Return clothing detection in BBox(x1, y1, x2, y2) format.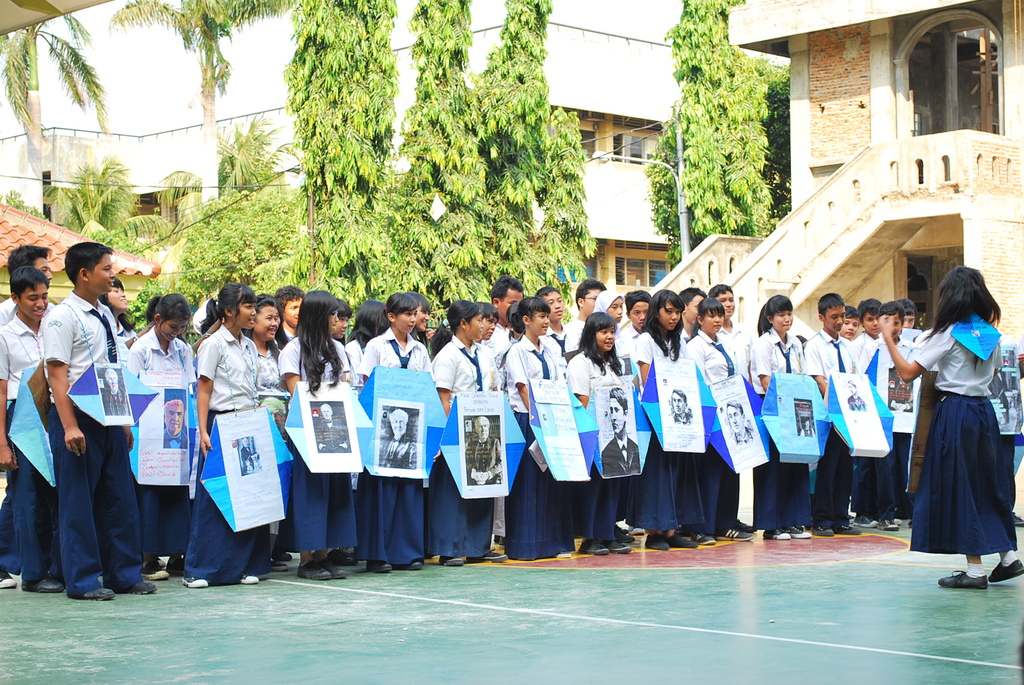
BBox(759, 454, 814, 534).
